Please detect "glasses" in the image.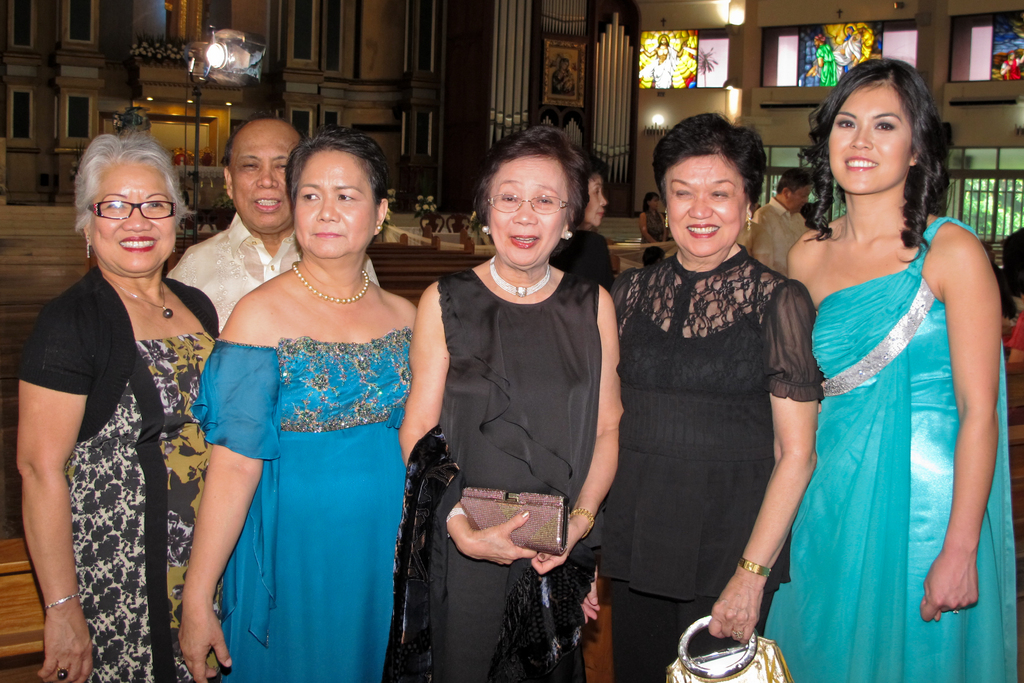
(484, 195, 569, 215).
